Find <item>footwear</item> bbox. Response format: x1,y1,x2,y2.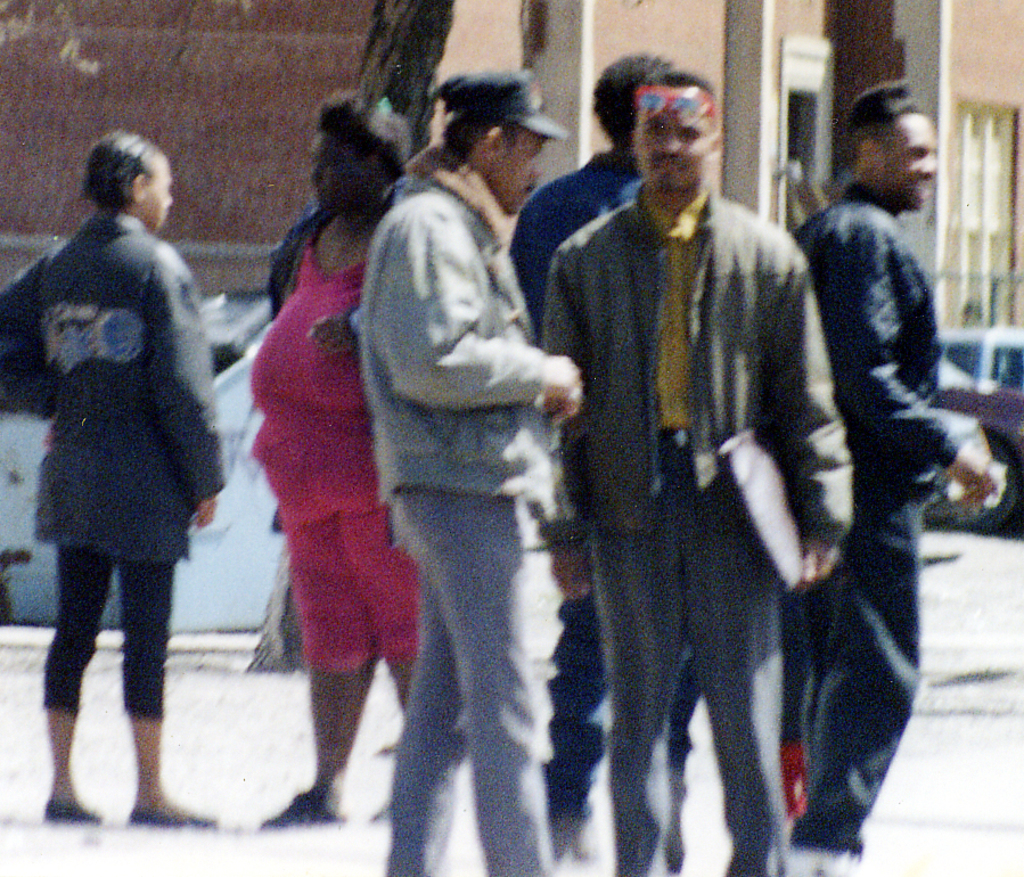
125,806,214,826.
